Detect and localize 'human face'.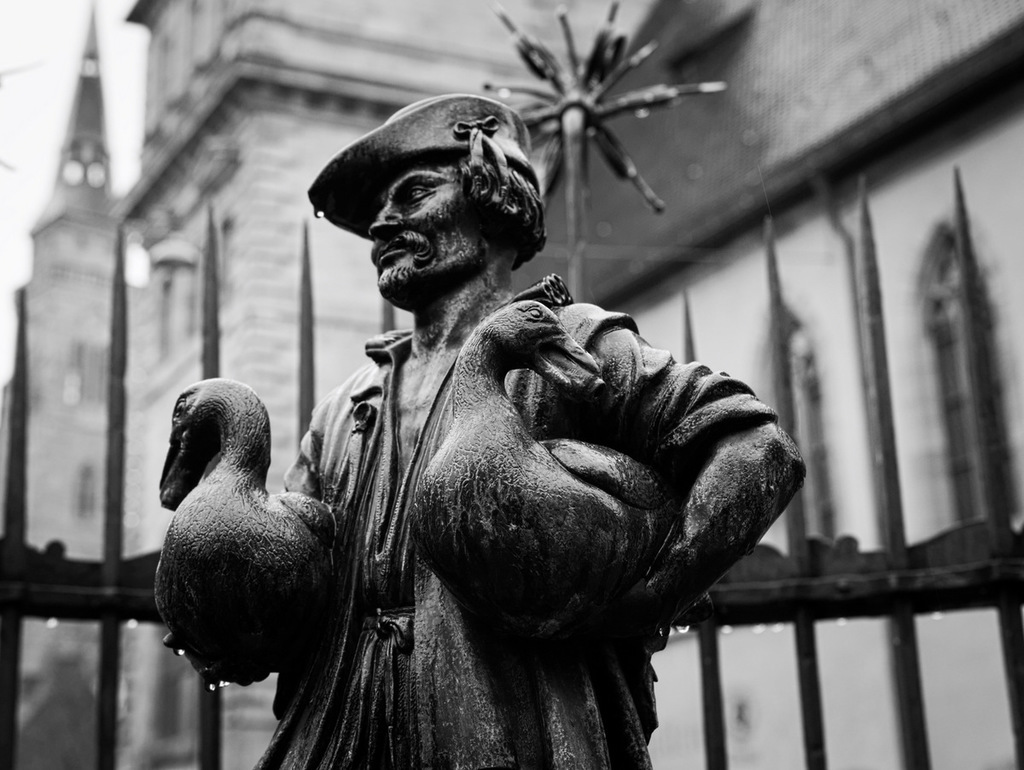
Localized at Rect(365, 157, 473, 306).
